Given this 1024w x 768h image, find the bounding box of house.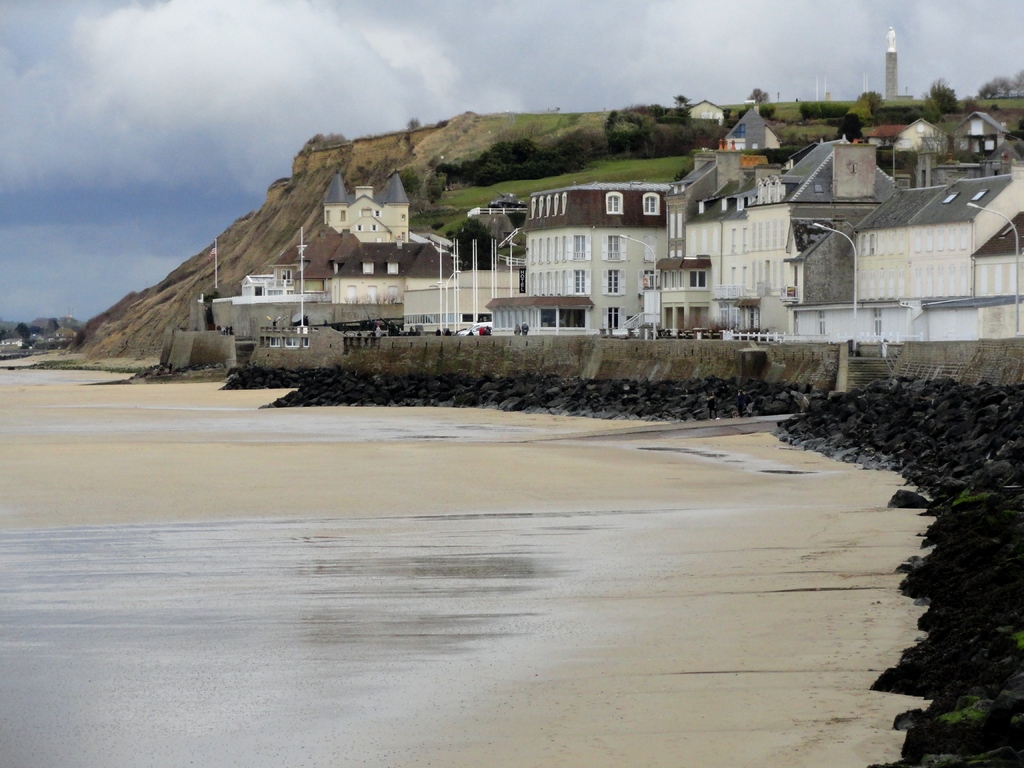
[870,114,948,161].
